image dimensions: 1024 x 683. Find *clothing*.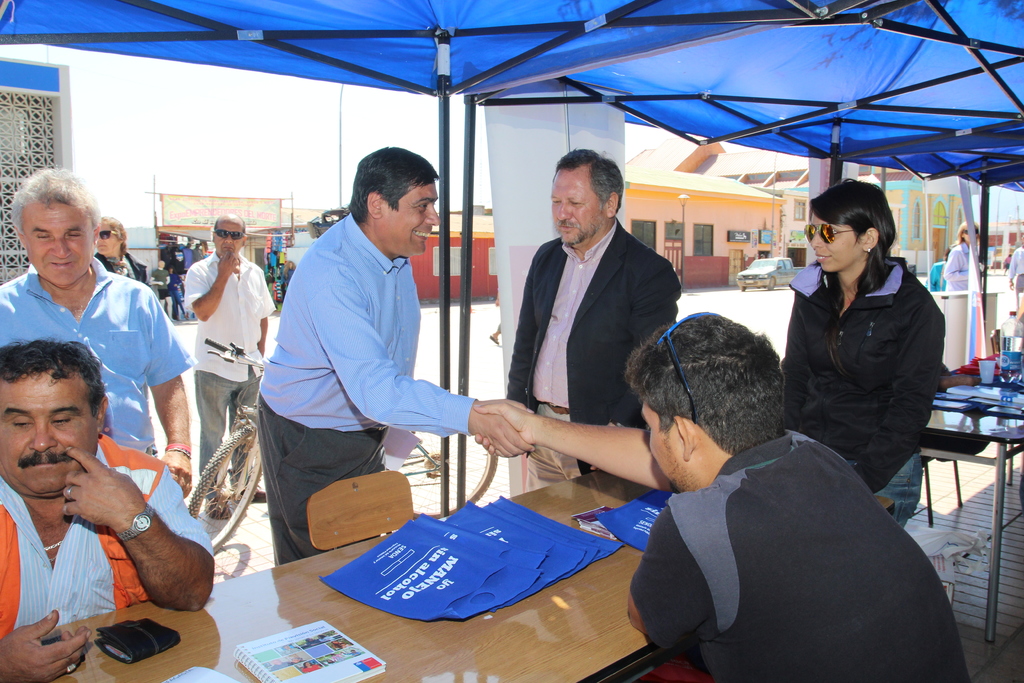
938 238 983 291.
